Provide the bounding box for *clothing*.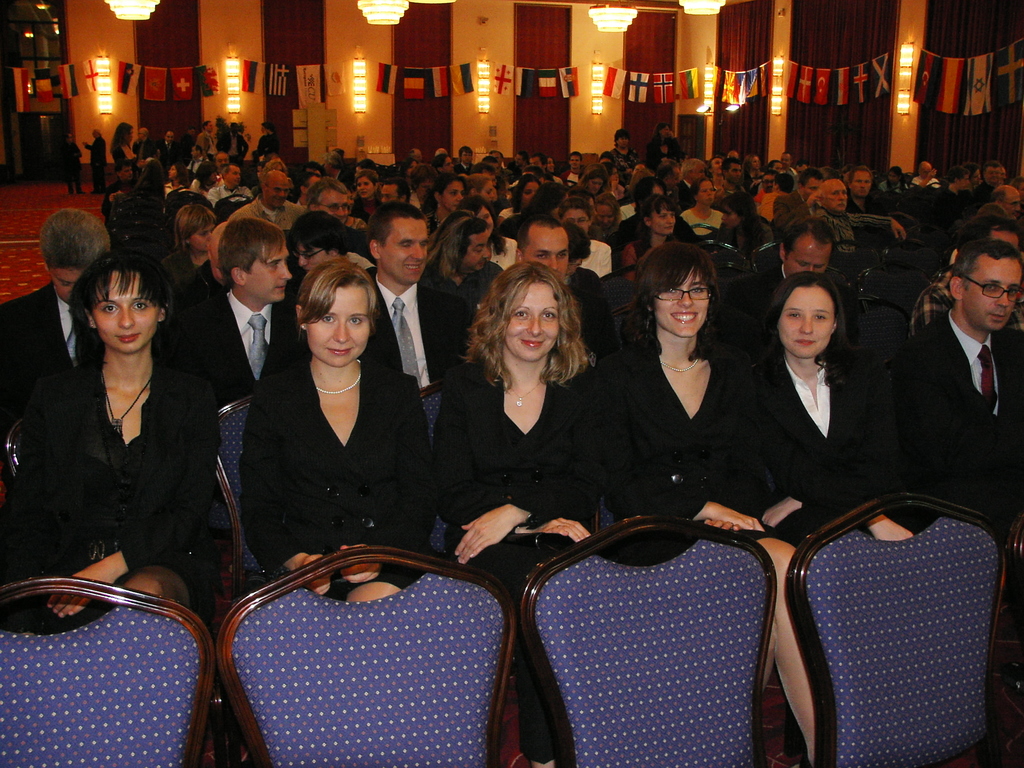
[x1=374, y1=274, x2=497, y2=367].
